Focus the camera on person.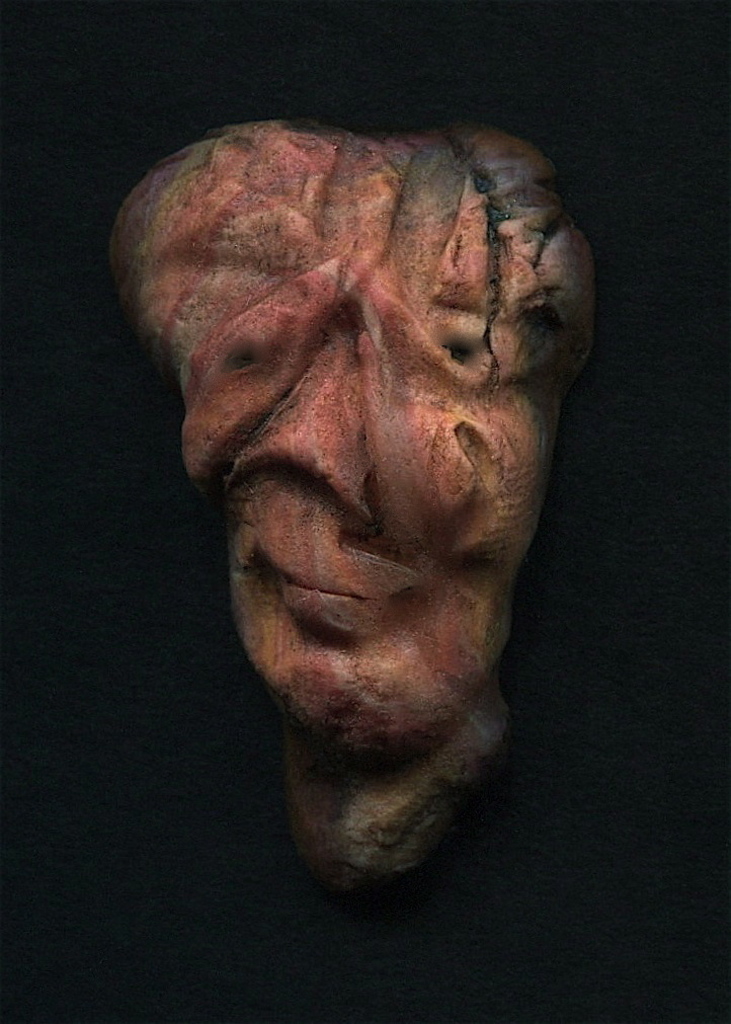
Focus region: <region>99, 128, 610, 896</region>.
